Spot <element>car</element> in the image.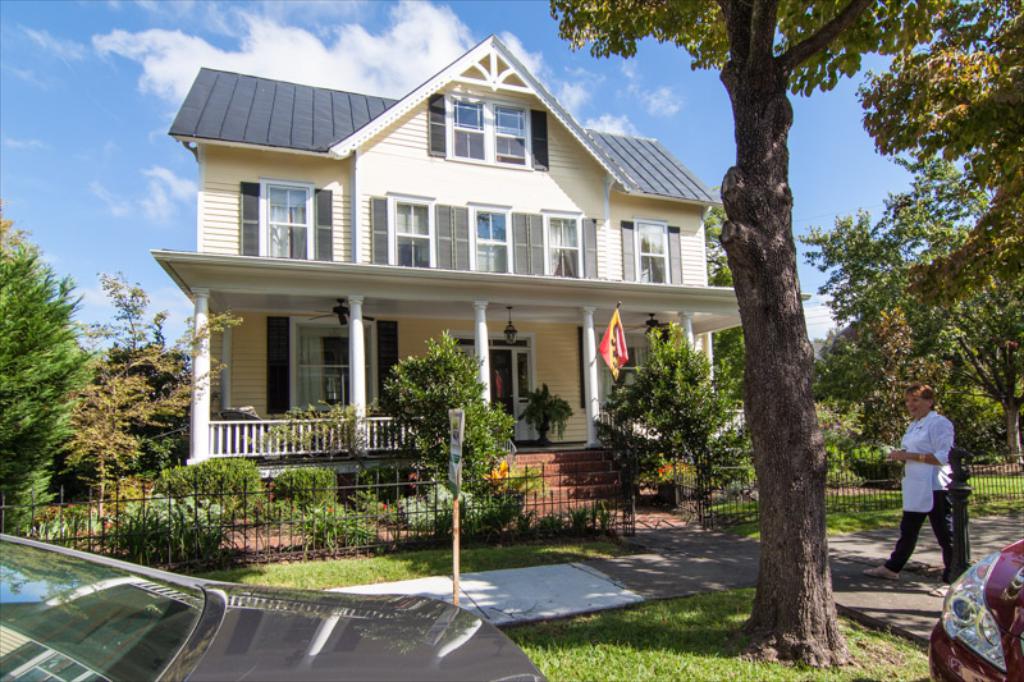
<element>car</element> found at (931, 539, 1023, 681).
